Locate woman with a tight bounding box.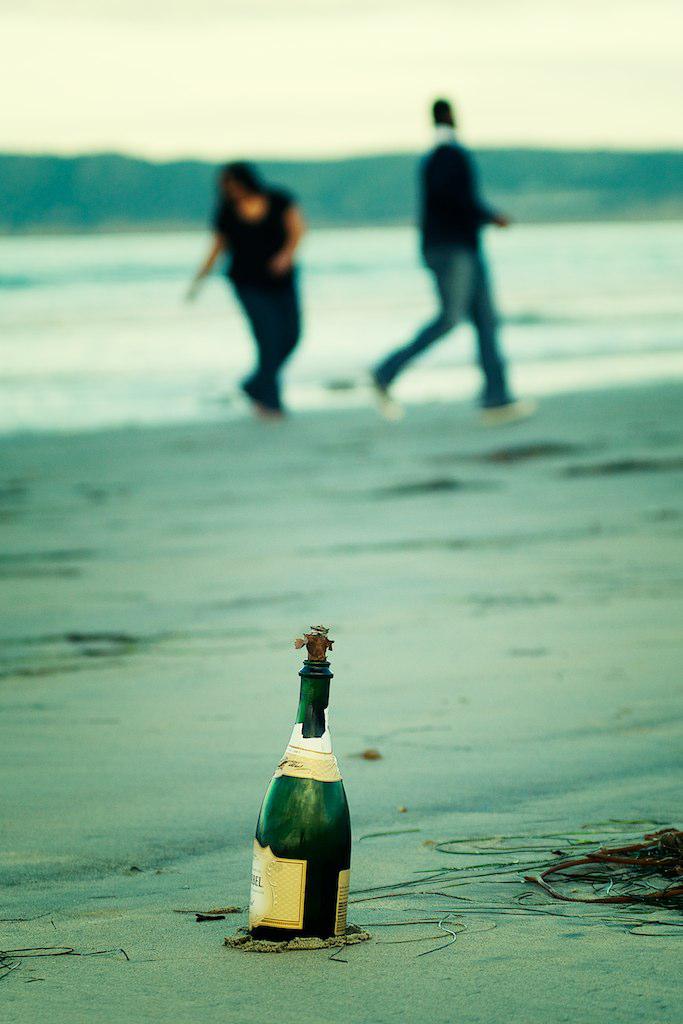
(left=184, top=155, right=327, bottom=411).
